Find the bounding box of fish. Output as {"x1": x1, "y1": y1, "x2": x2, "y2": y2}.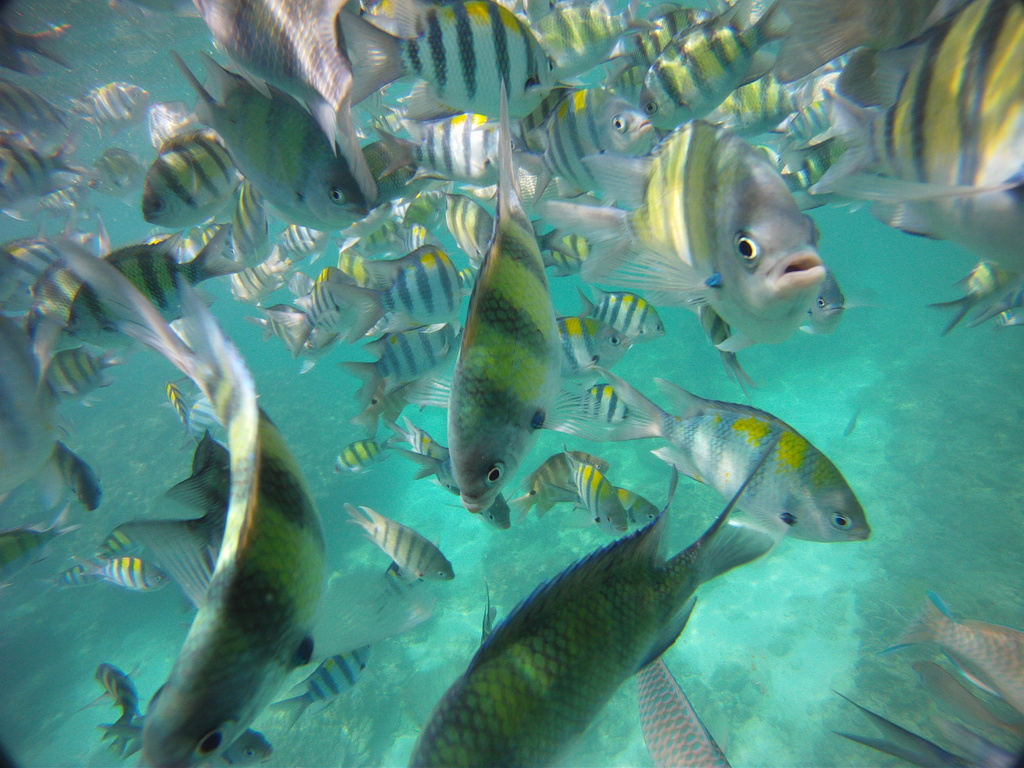
{"x1": 81, "y1": 150, "x2": 146, "y2": 202}.
